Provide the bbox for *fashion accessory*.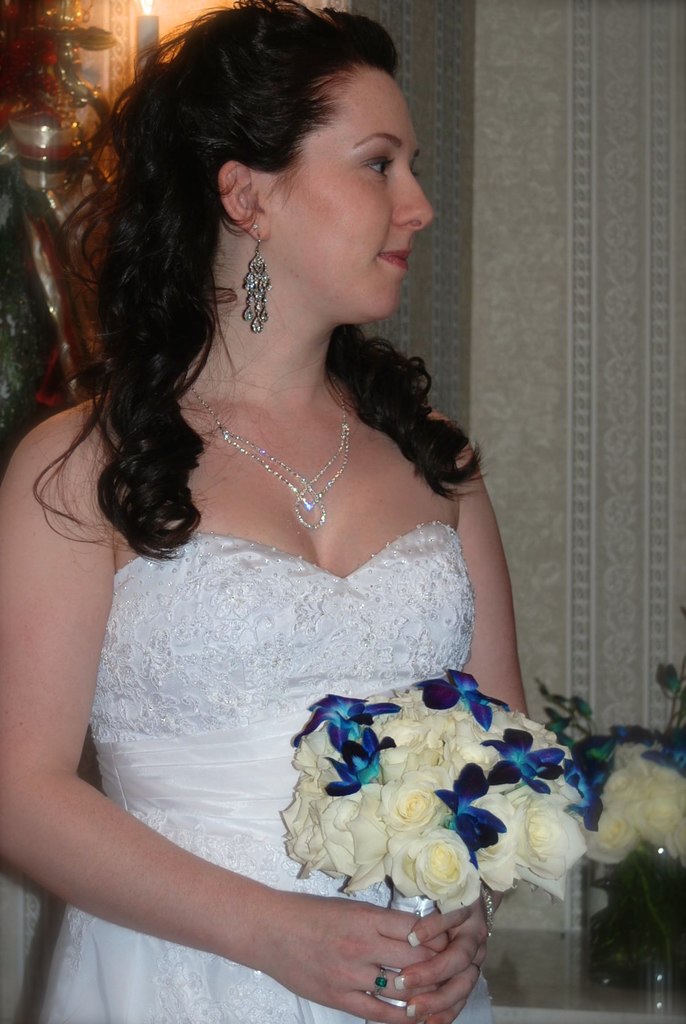
box=[239, 223, 274, 333].
